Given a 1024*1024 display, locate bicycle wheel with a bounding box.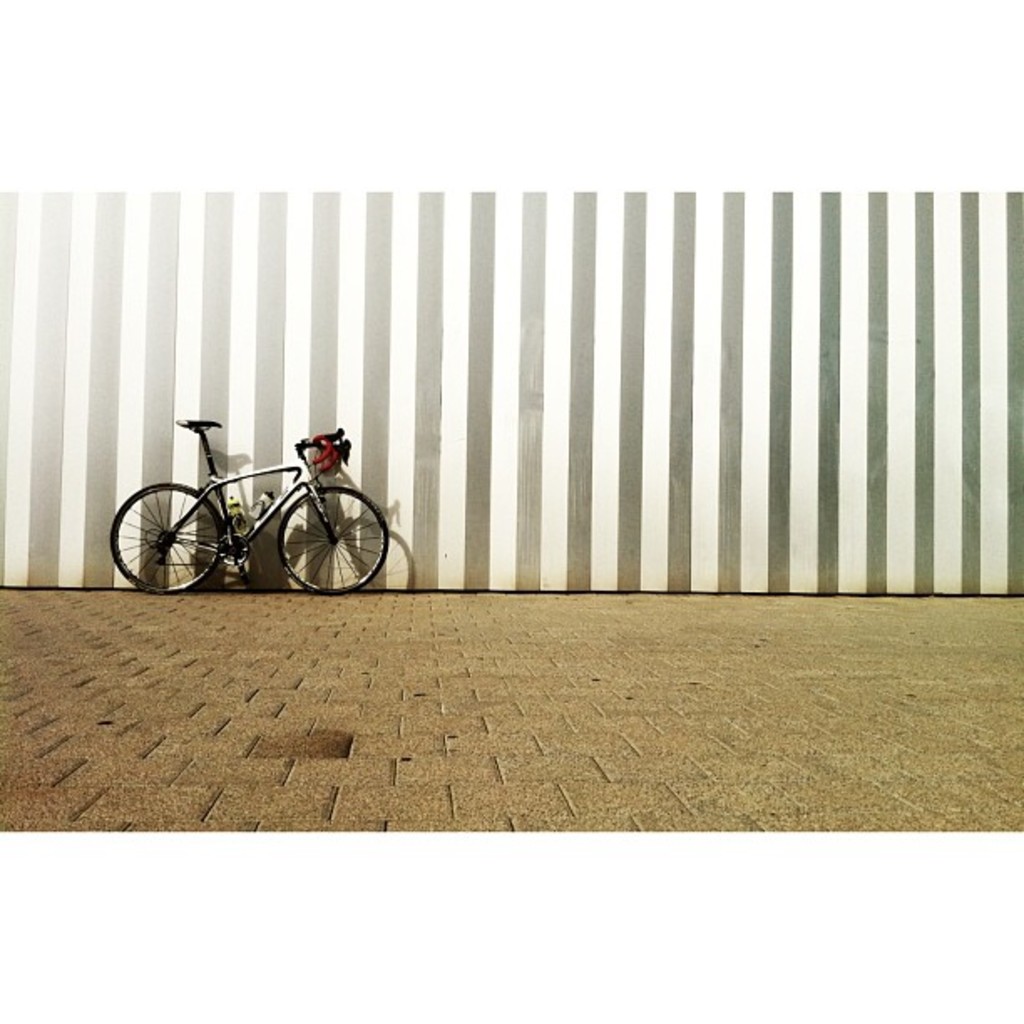
Located: x1=271, y1=480, x2=390, y2=591.
